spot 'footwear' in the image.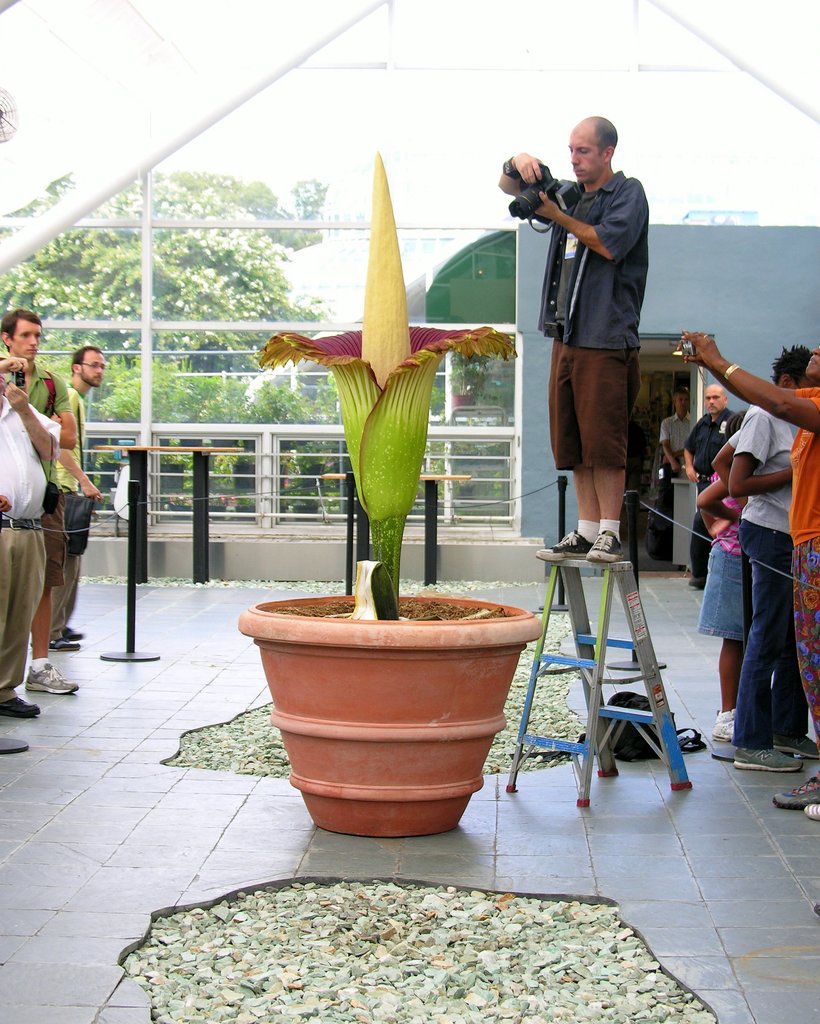
'footwear' found at pyautogui.locateOnScreen(774, 734, 817, 757).
